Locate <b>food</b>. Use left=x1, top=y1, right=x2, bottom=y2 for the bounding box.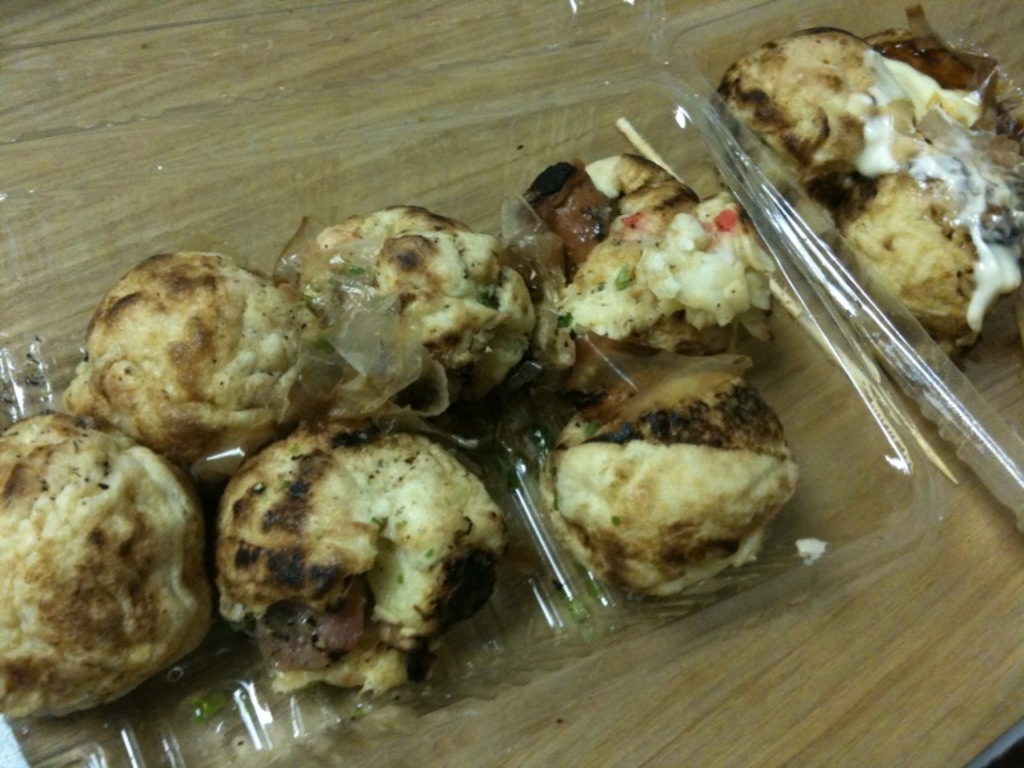
left=831, top=119, right=1023, bottom=346.
